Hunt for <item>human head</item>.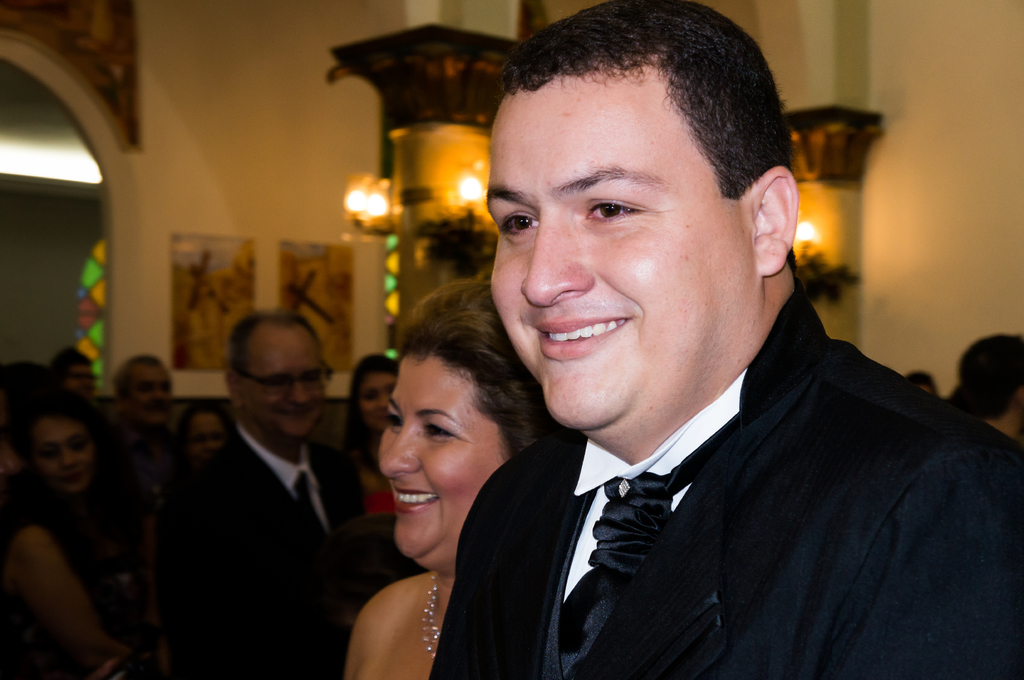
Hunted down at <bbox>0, 363, 51, 429</bbox>.
